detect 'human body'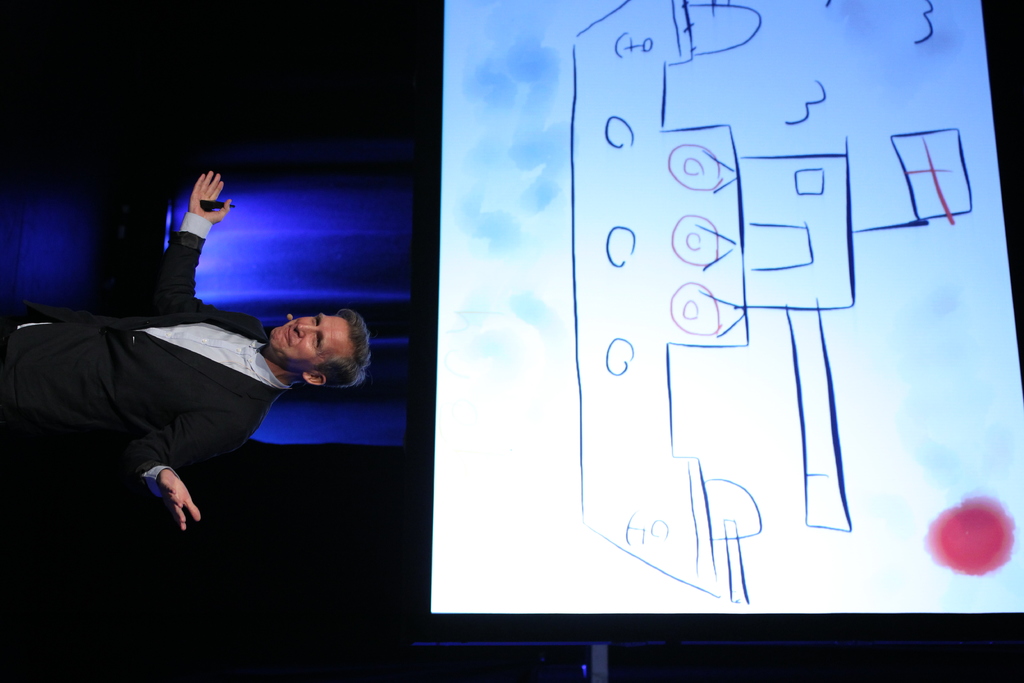
locate(54, 207, 364, 557)
